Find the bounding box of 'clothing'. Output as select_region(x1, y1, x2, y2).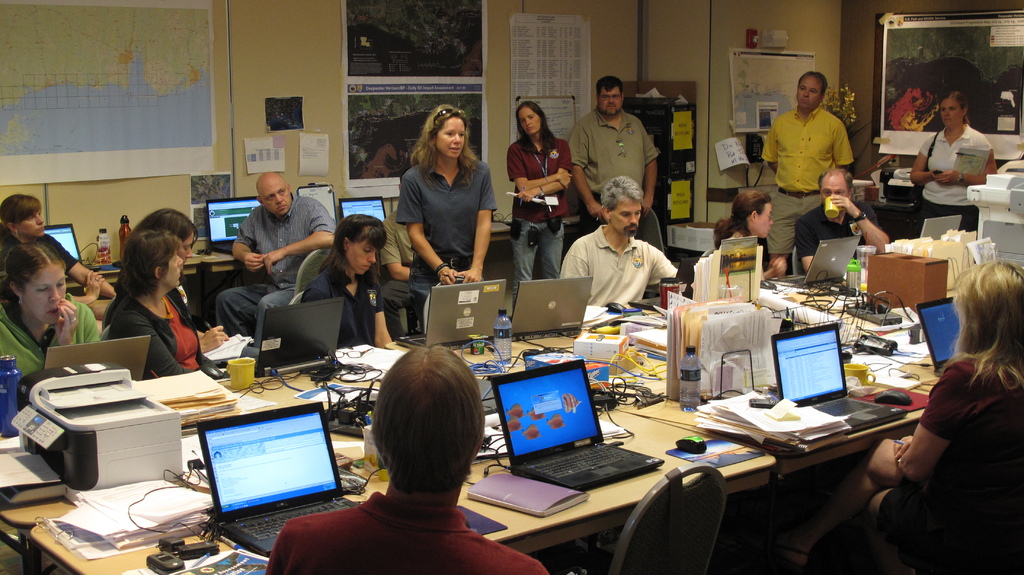
select_region(797, 196, 881, 263).
